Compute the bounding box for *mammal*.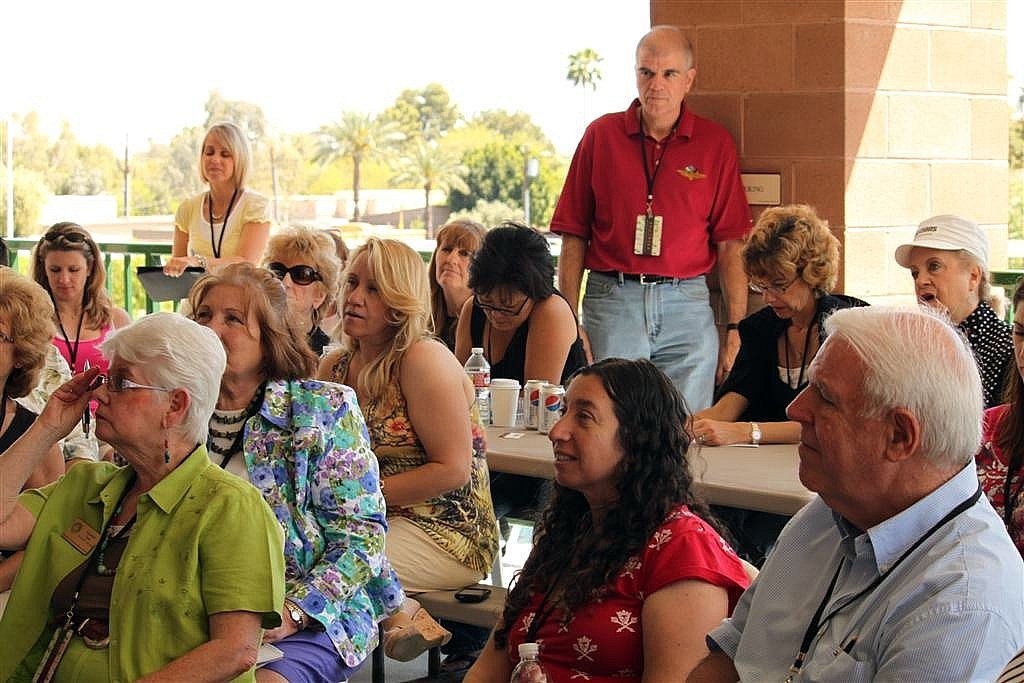
{"left": 461, "top": 219, "right": 594, "bottom": 522}.
